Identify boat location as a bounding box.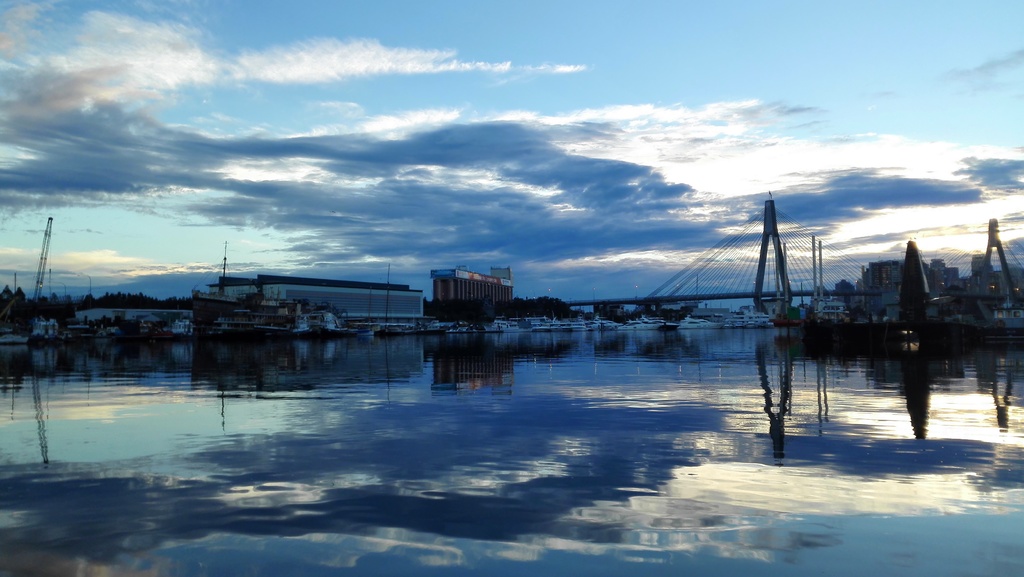
x1=293 y1=303 x2=330 y2=336.
